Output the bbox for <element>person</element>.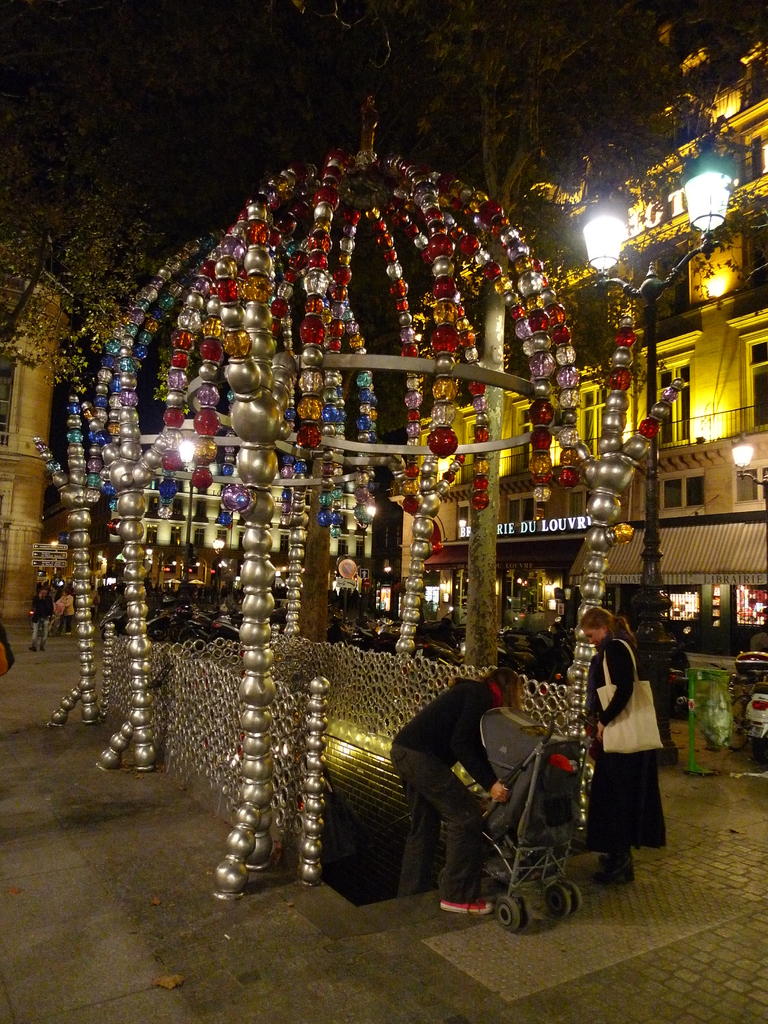
{"left": 635, "top": 617, "right": 687, "bottom": 774}.
